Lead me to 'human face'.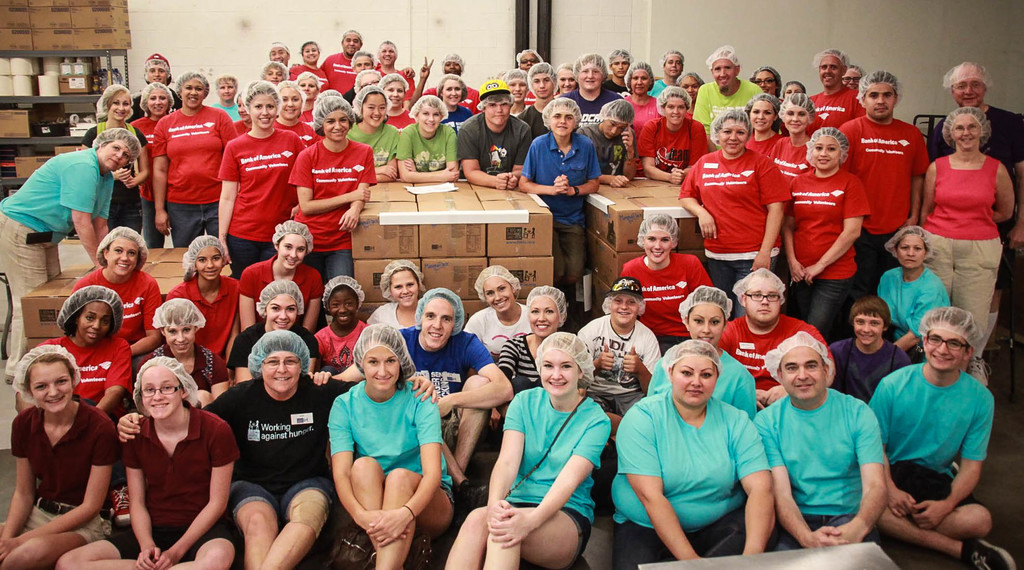
Lead to <bbox>952, 67, 983, 106</bbox>.
